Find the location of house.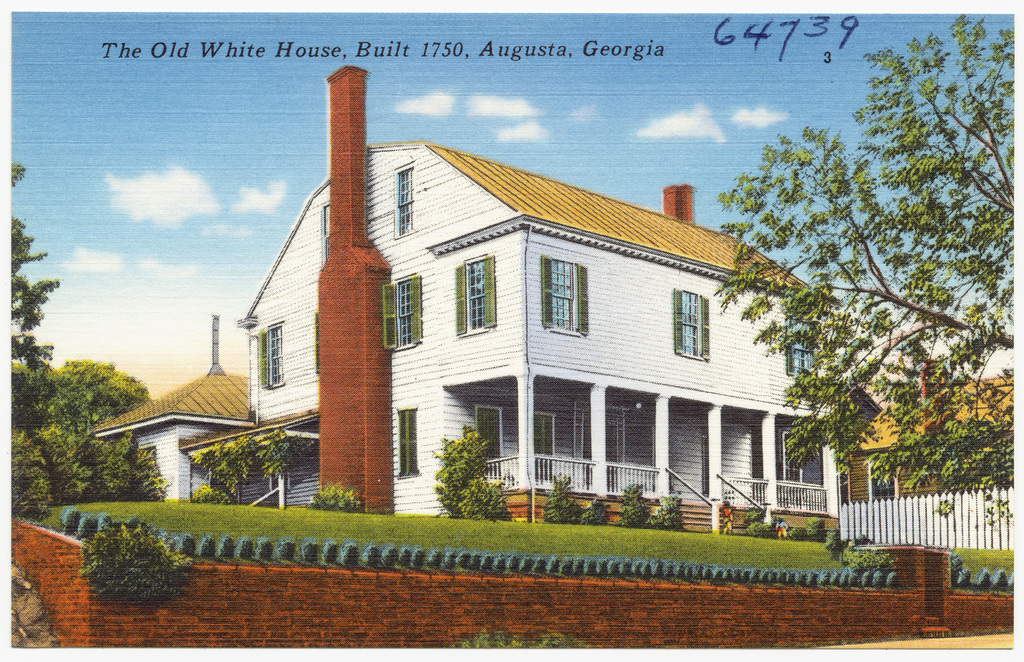
Location: x1=72, y1=60, x2=851, y2=540.
